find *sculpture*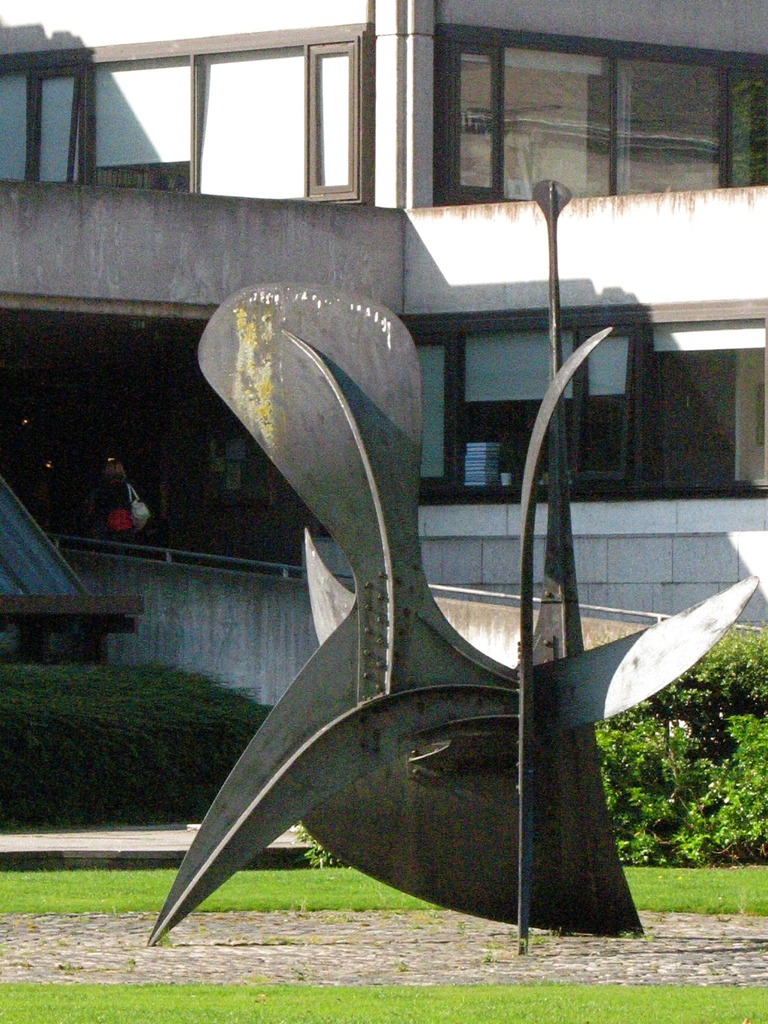
locate(125, 171, 658, 982)
